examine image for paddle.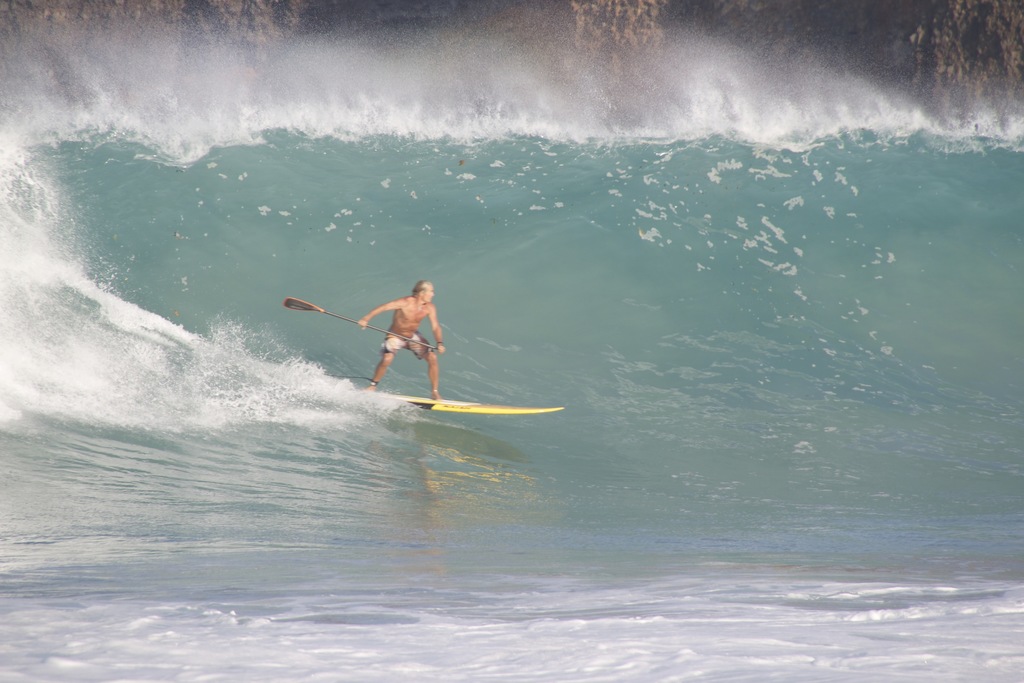
Examination result: crop(284, 292, 437, 353).
